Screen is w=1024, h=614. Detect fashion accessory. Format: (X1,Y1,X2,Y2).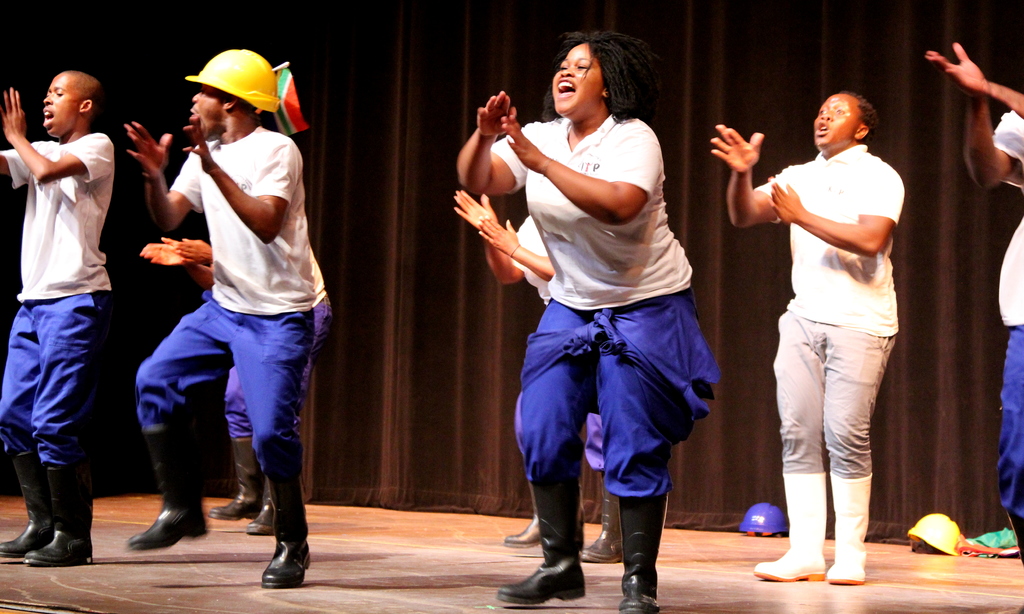
(753,469,828,585).
